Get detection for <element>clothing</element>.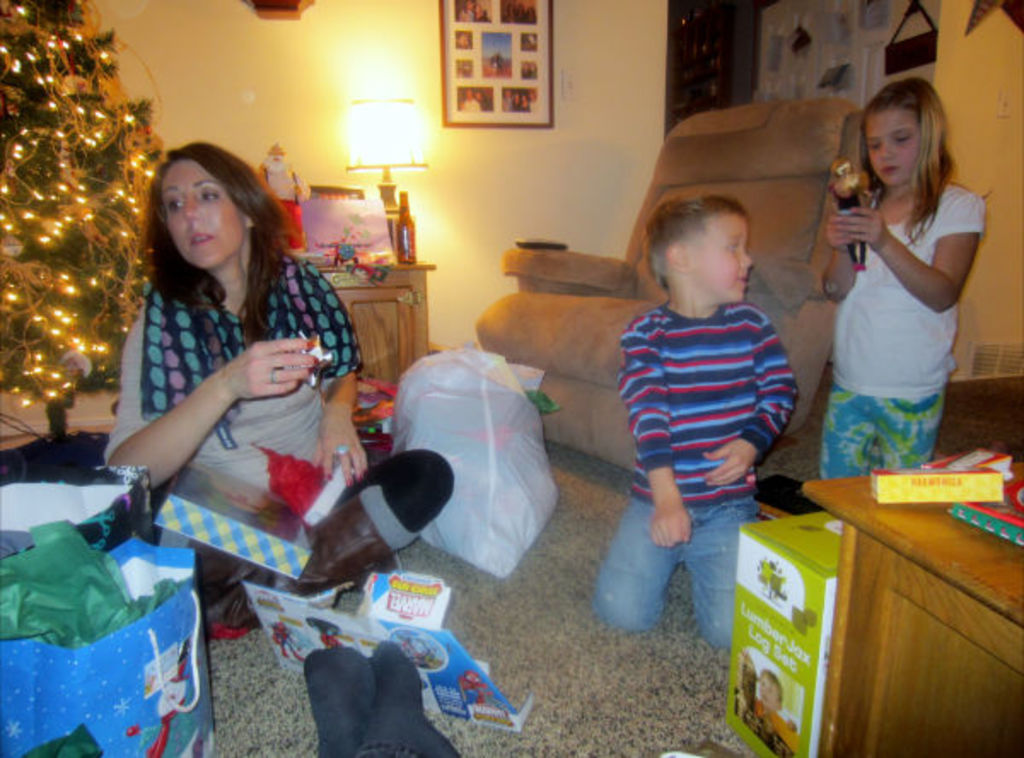
Detection: bbox=[591, 304, 800, 628].
